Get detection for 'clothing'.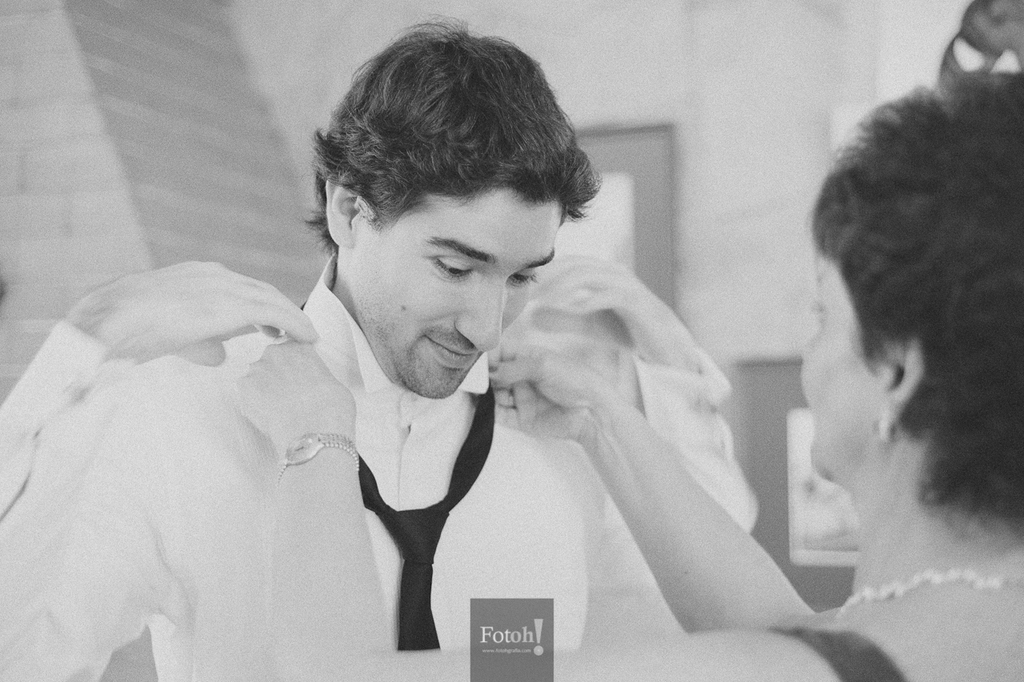
Detection: detection(0, 253, 749, 681).
